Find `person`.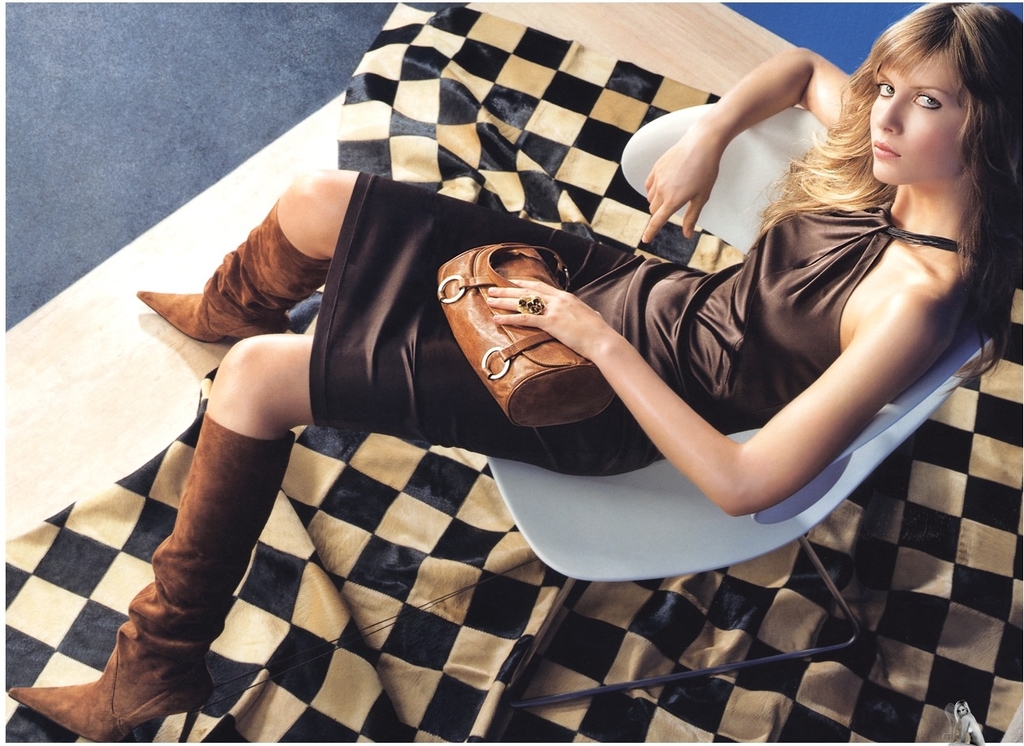
region(4, 0, 1023, 745).
